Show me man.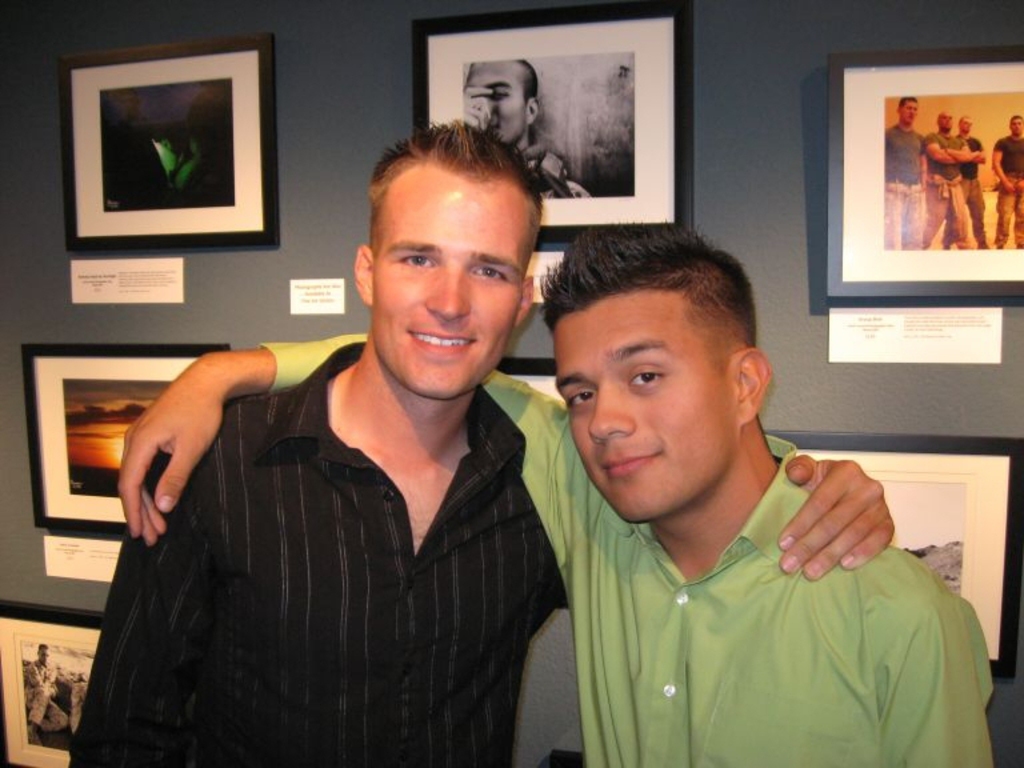
man is here: l=17, t=633, r=72, b=737.
